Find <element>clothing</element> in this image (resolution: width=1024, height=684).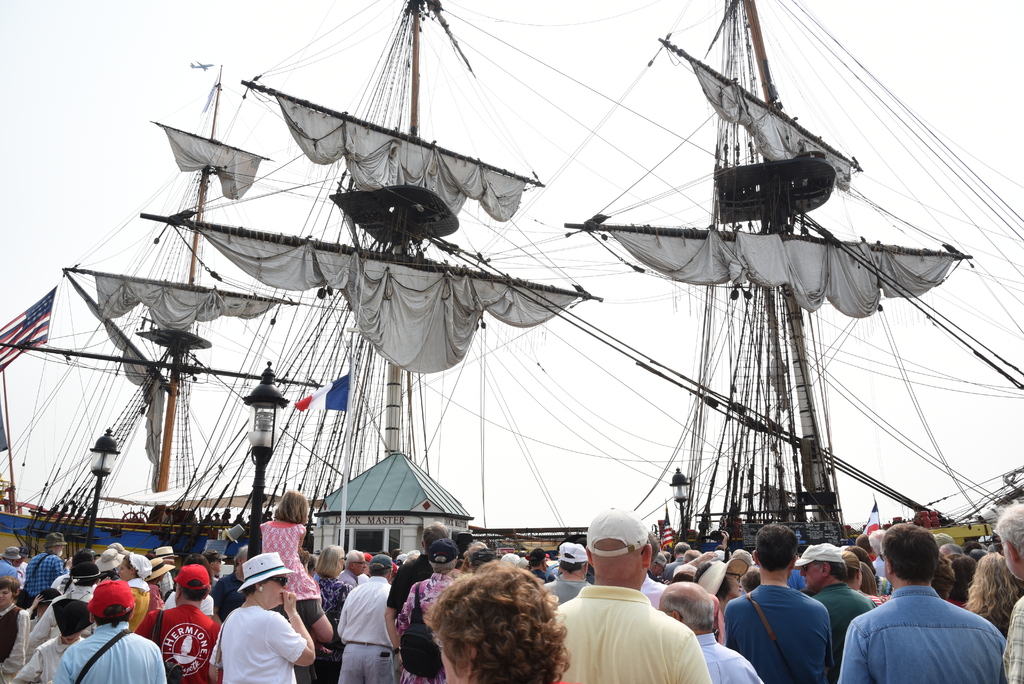
259, 519, 319, 601.
